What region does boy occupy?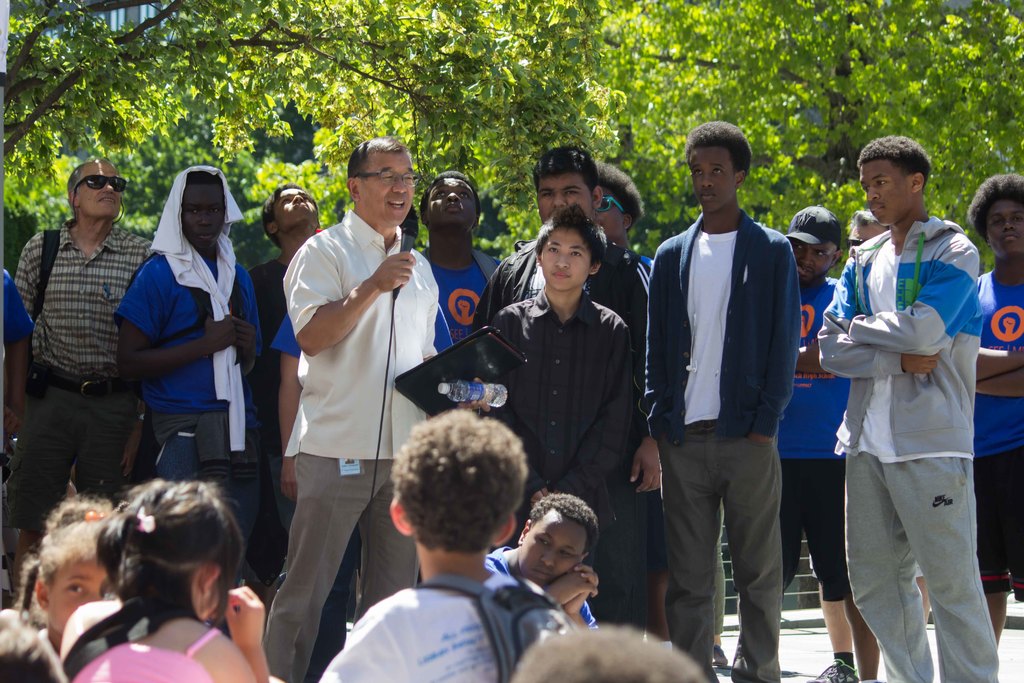
x1=7, y1=523, x2=148, y2=659.
